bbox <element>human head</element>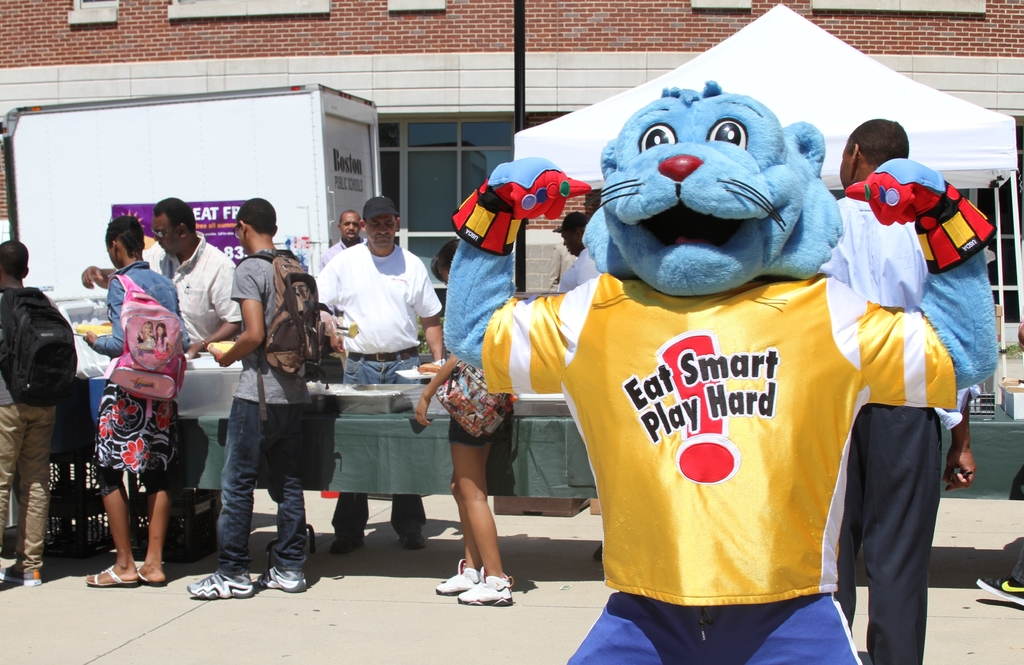
[835, 112, 911, 198]
